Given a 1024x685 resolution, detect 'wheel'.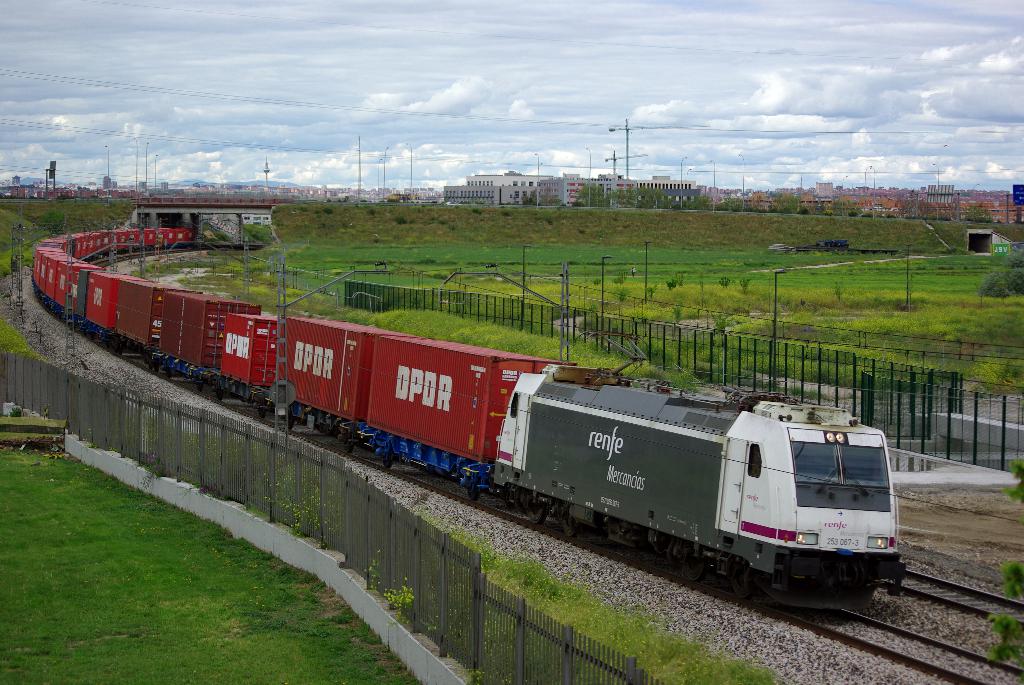
[255,402,264,418].
